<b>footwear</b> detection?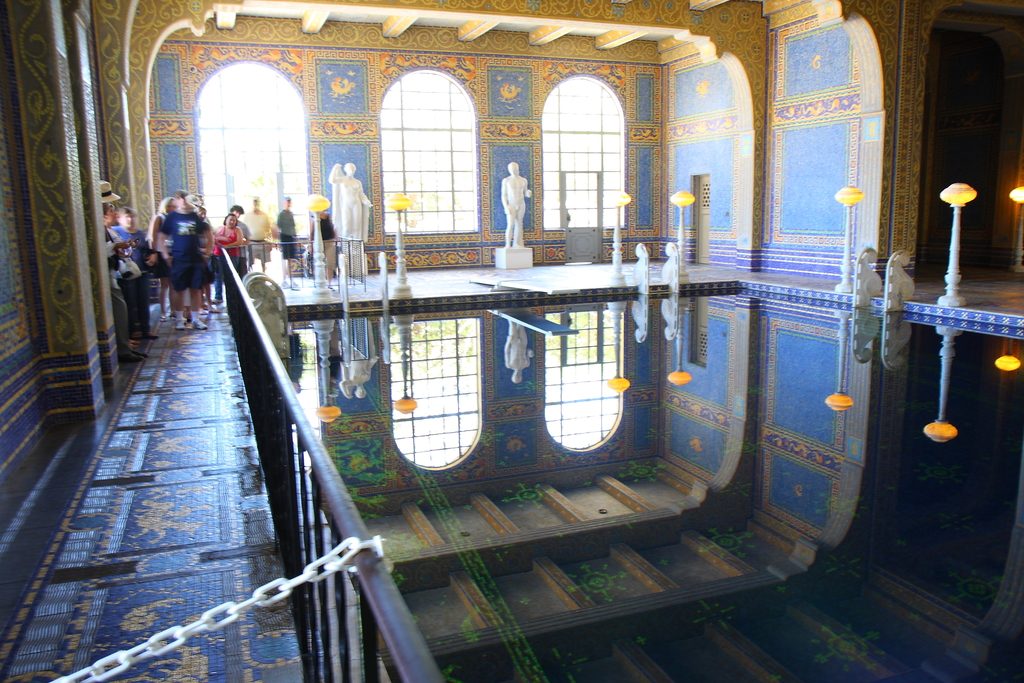
<bbox>126, 352, 147, 361</bbox>
